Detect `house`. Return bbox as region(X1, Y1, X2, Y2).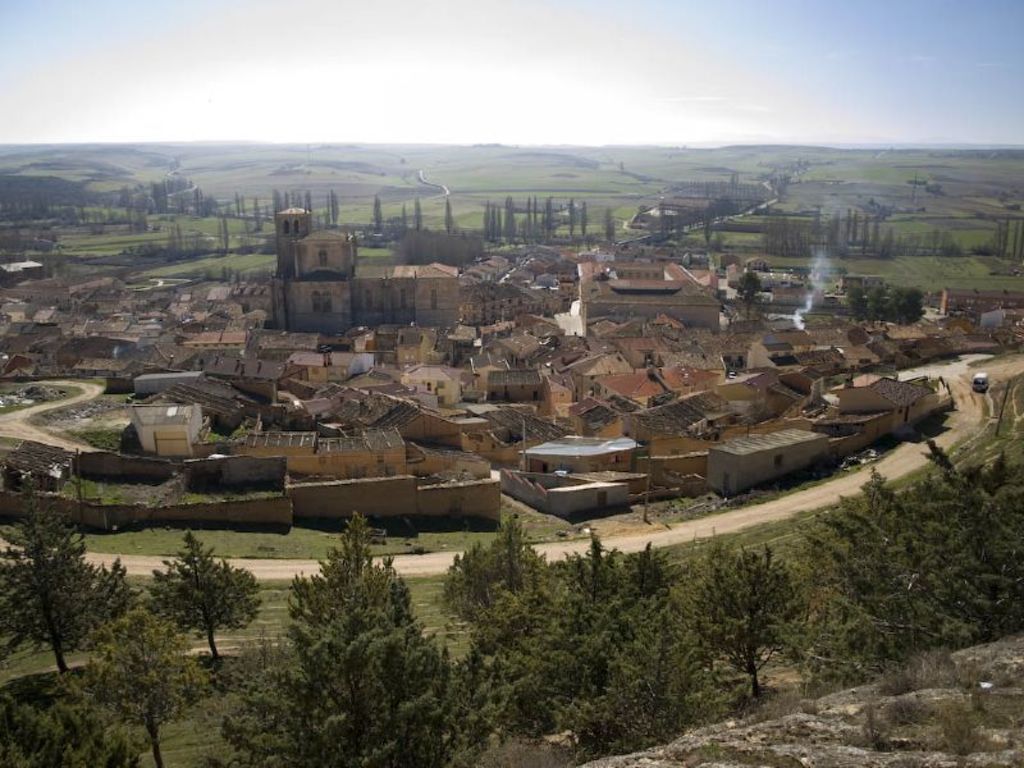
region(411, 348, 462, 410).
